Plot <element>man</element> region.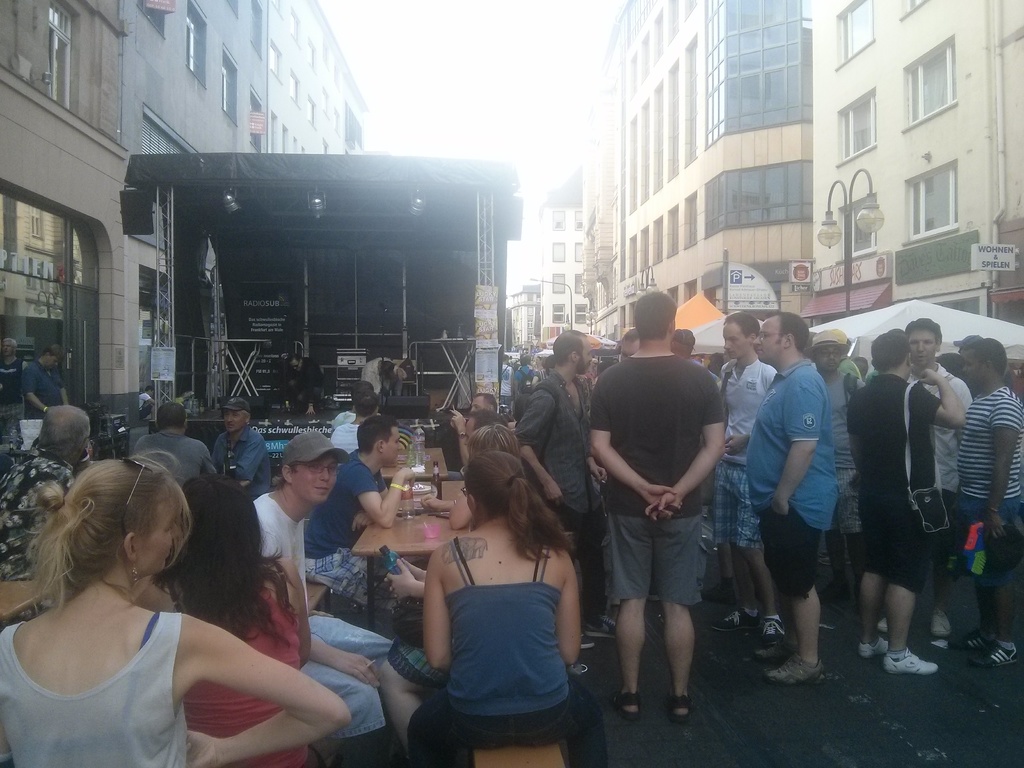
Plotted at <box>301,411,403,611</box>.
